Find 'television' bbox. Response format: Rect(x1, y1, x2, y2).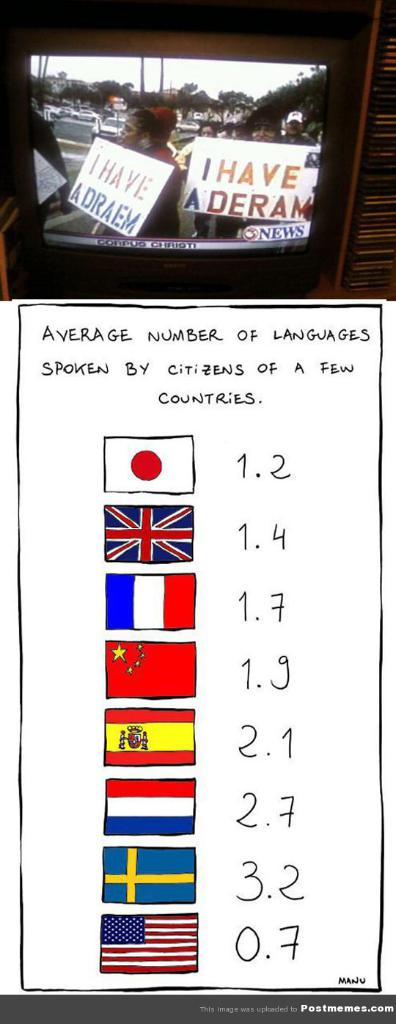
Rect(4, 16, 353, 299).
